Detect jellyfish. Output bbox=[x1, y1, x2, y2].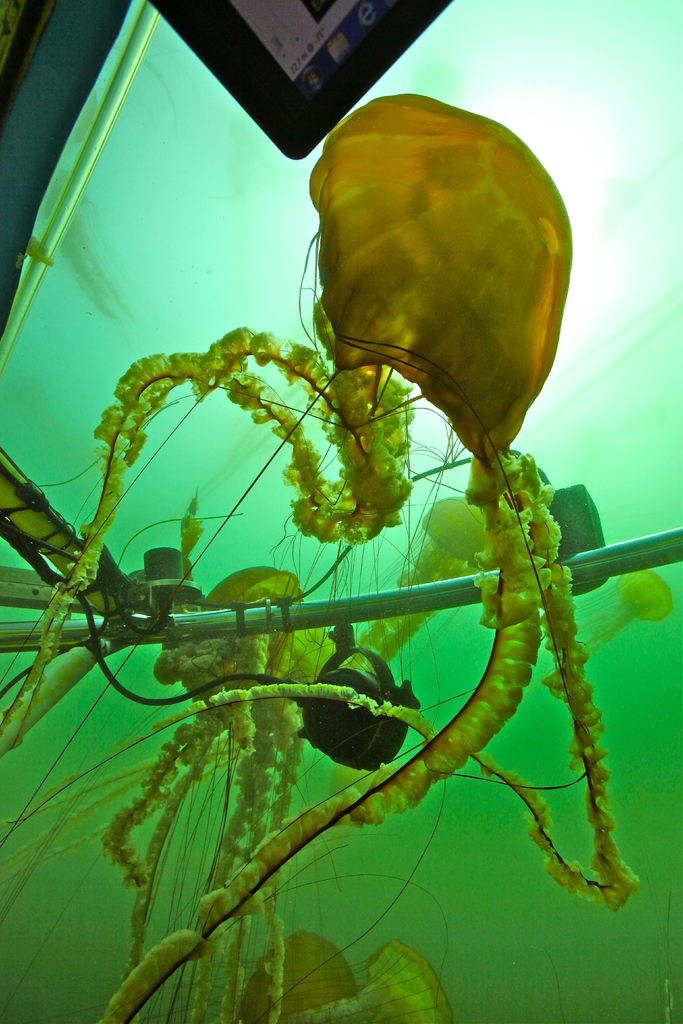
bbox=[0, 84, 573, 1021].
